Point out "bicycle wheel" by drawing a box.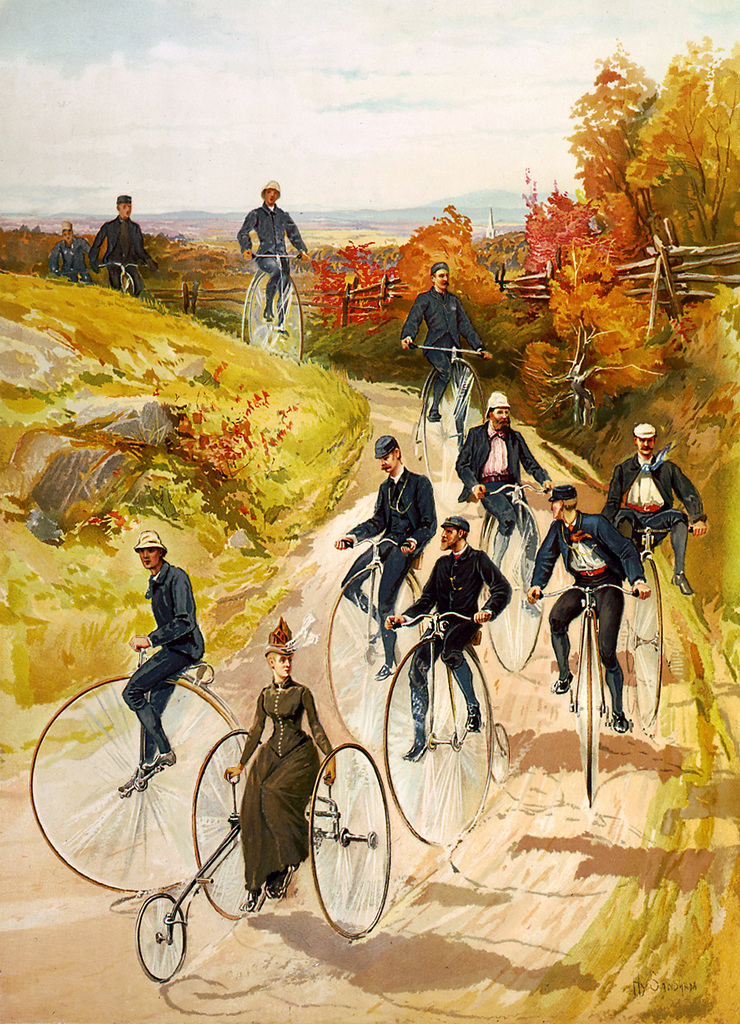
[x1=30, y1=669, x2=249, y2=896].
